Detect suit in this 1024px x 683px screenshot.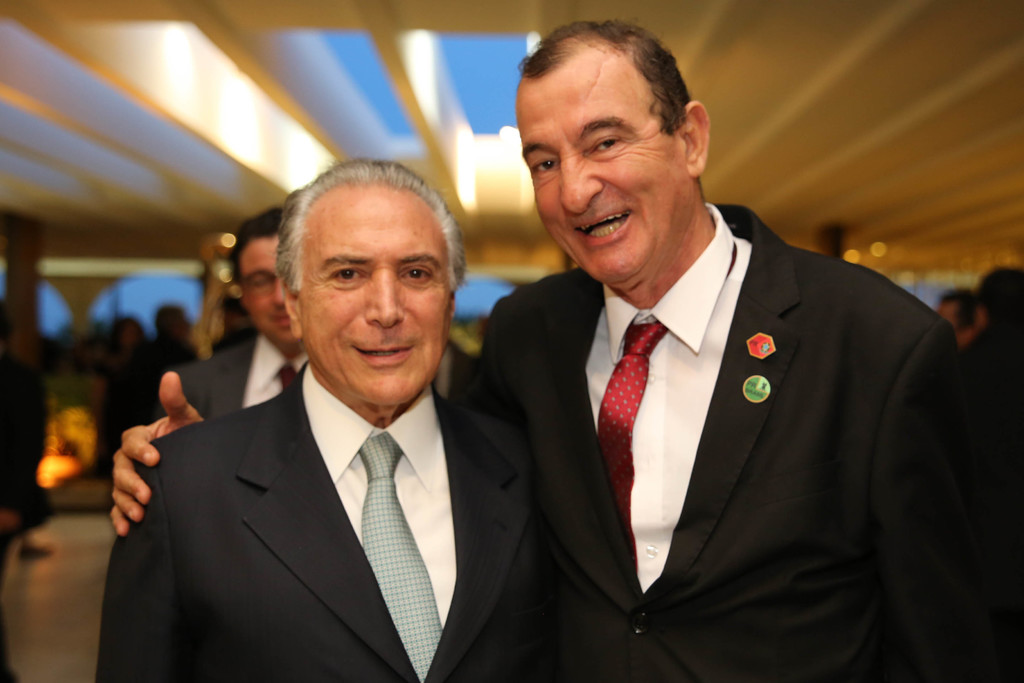
Detection: bbox(110, 277, 557, 682).
